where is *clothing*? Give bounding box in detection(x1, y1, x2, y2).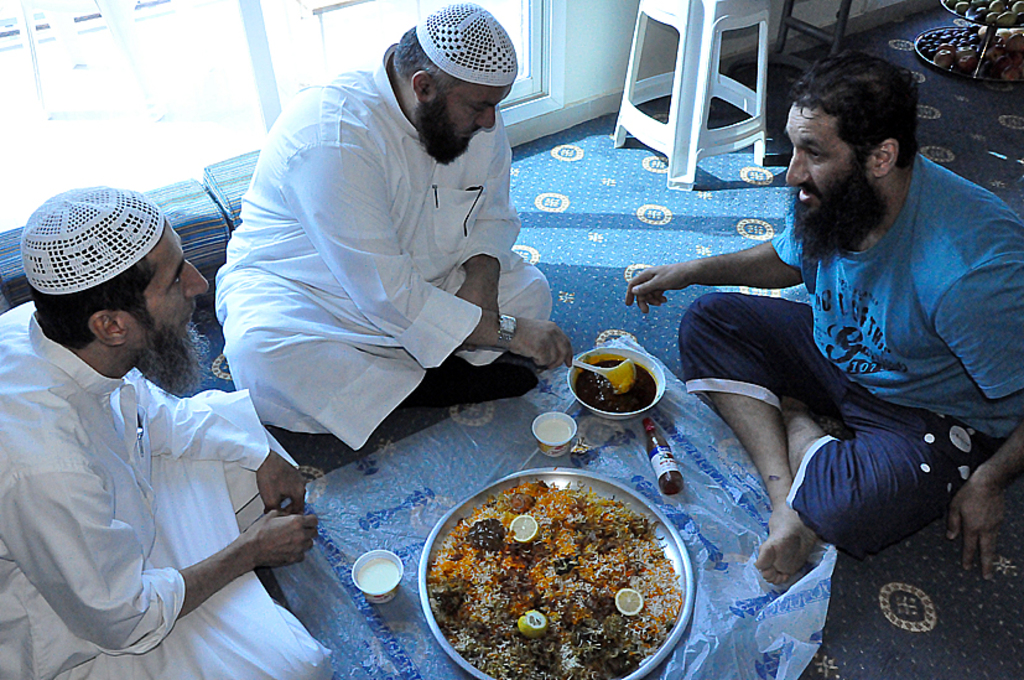
detection(0, 300, 339, 679).
